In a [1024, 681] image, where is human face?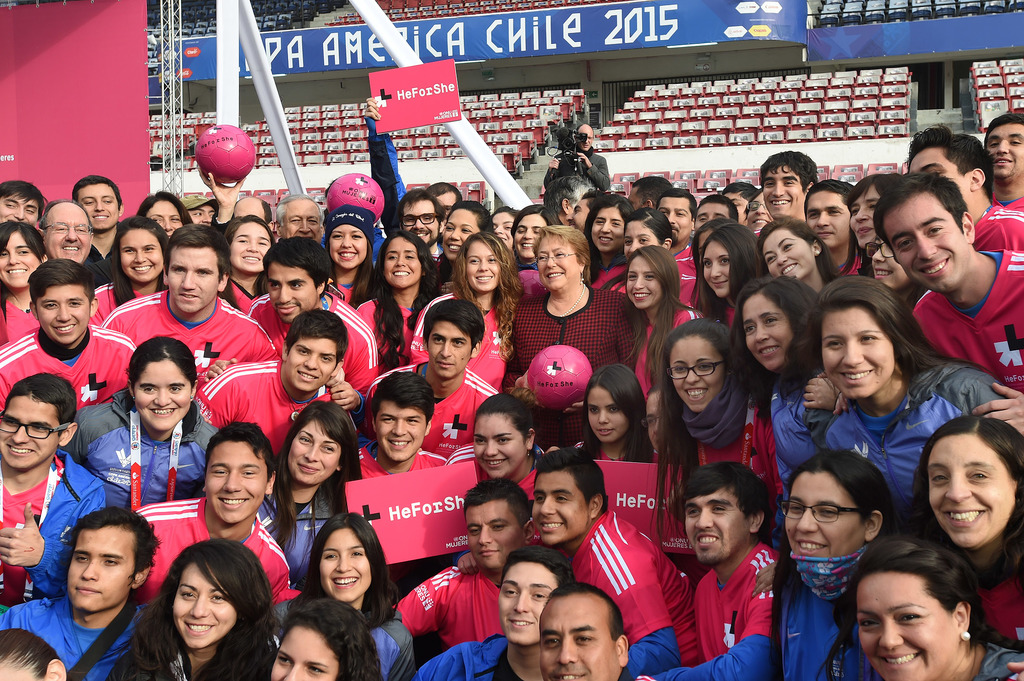
(left=77, top=181, right=119, bottom=229).
